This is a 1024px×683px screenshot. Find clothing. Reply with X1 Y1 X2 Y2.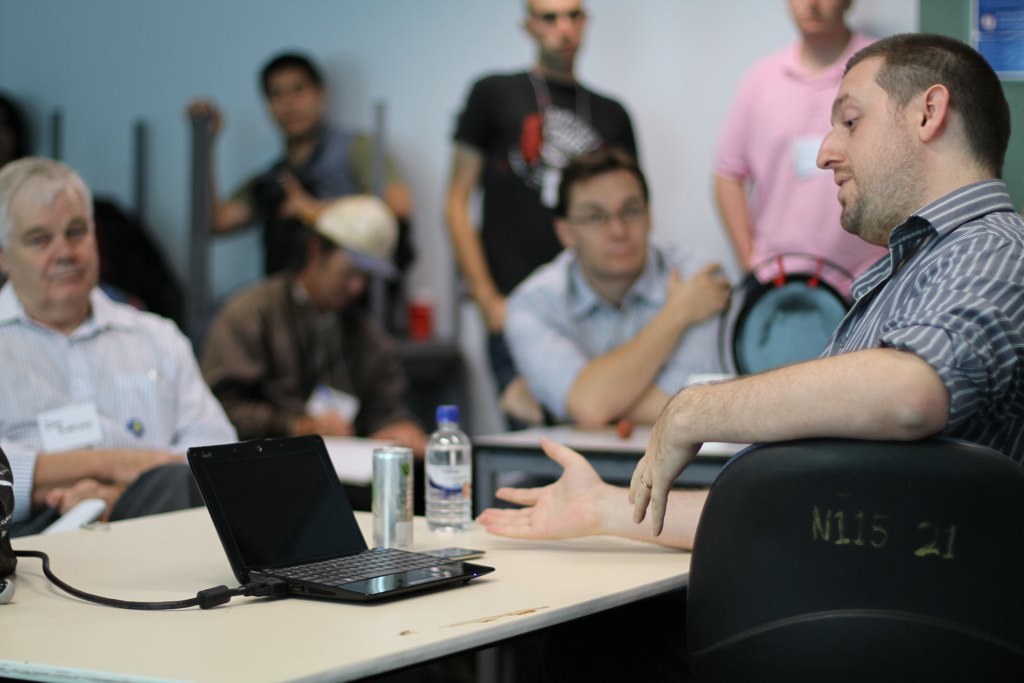
202 266 423 428.
